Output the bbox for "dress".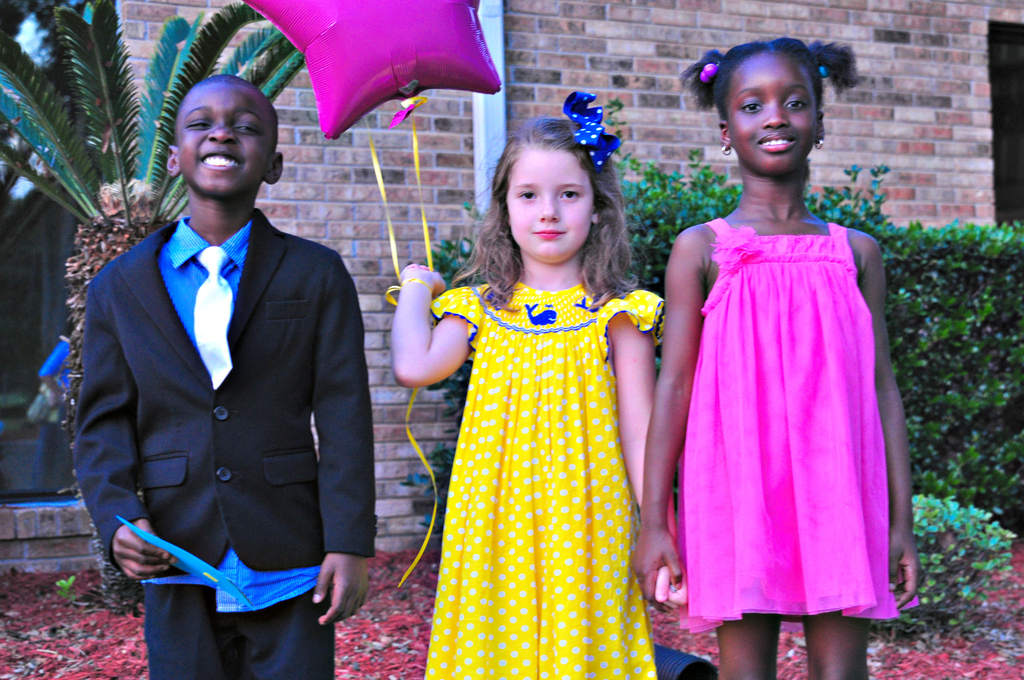
<bbox>431, 279, 662, 679</bbox>.
